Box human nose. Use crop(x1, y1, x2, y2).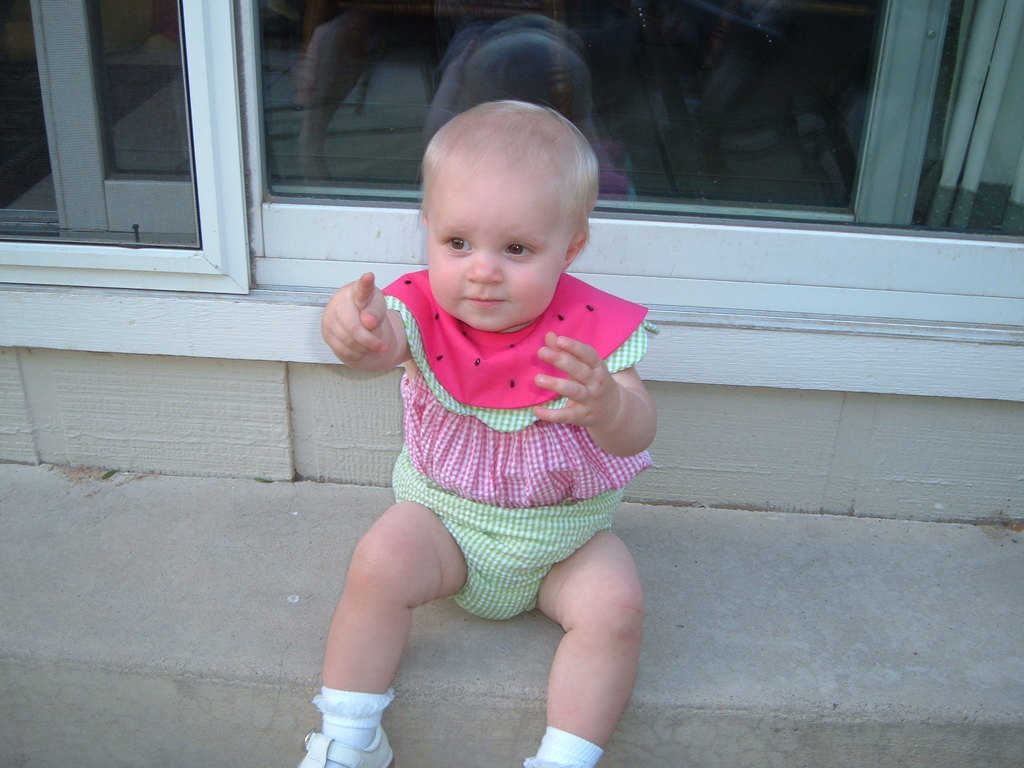
crop(467, 249, 502, 285).
